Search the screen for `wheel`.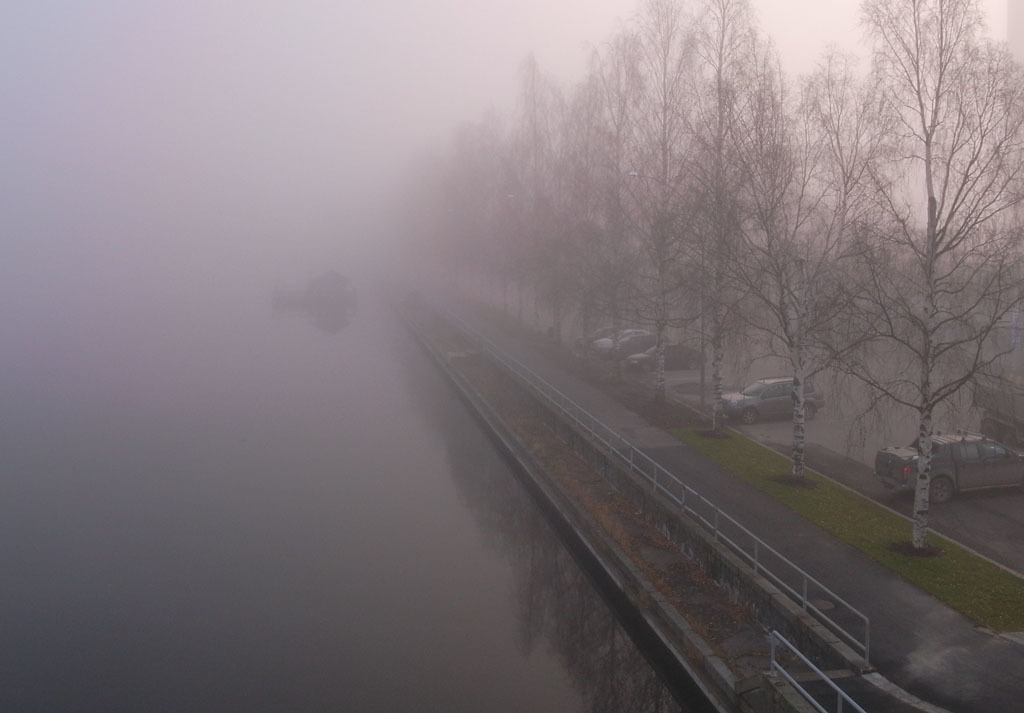
Found at [930, 477, 952, 501].
